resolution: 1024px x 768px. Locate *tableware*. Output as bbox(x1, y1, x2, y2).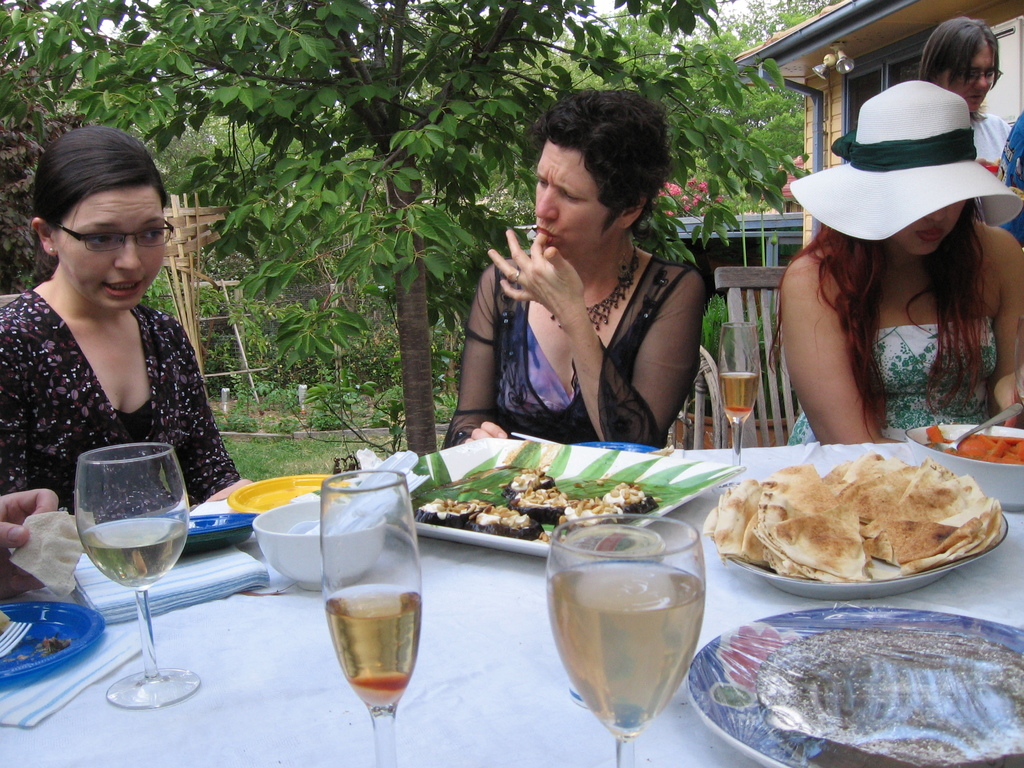
bbox(717, 309, 763, 468).
